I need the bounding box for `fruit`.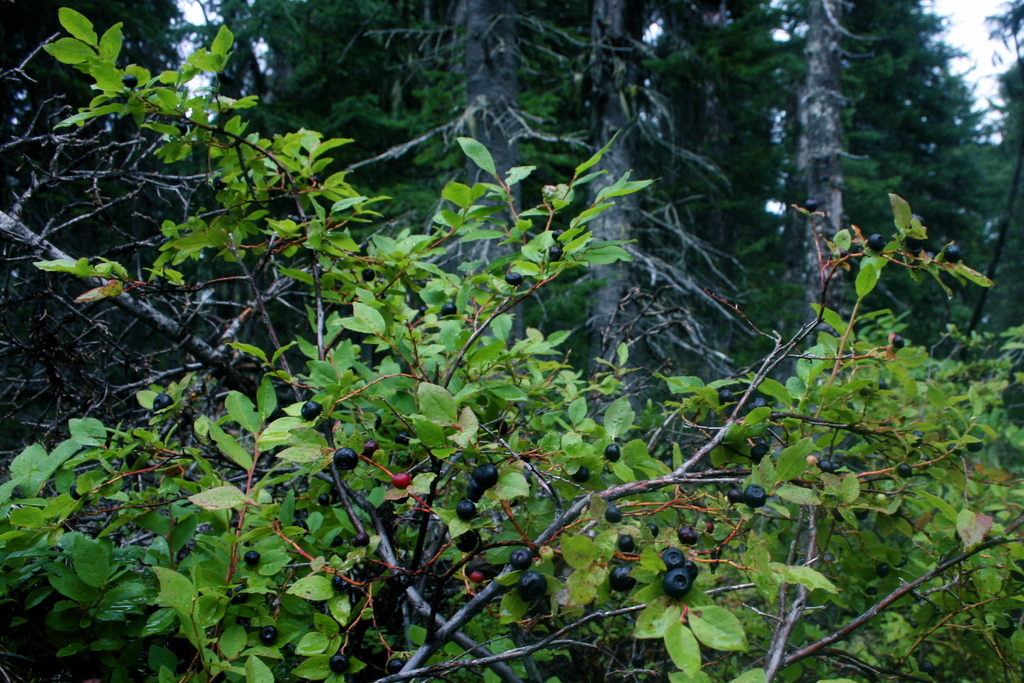
Here it is: <bbox>868, 231, 879, 252</bbox>.
